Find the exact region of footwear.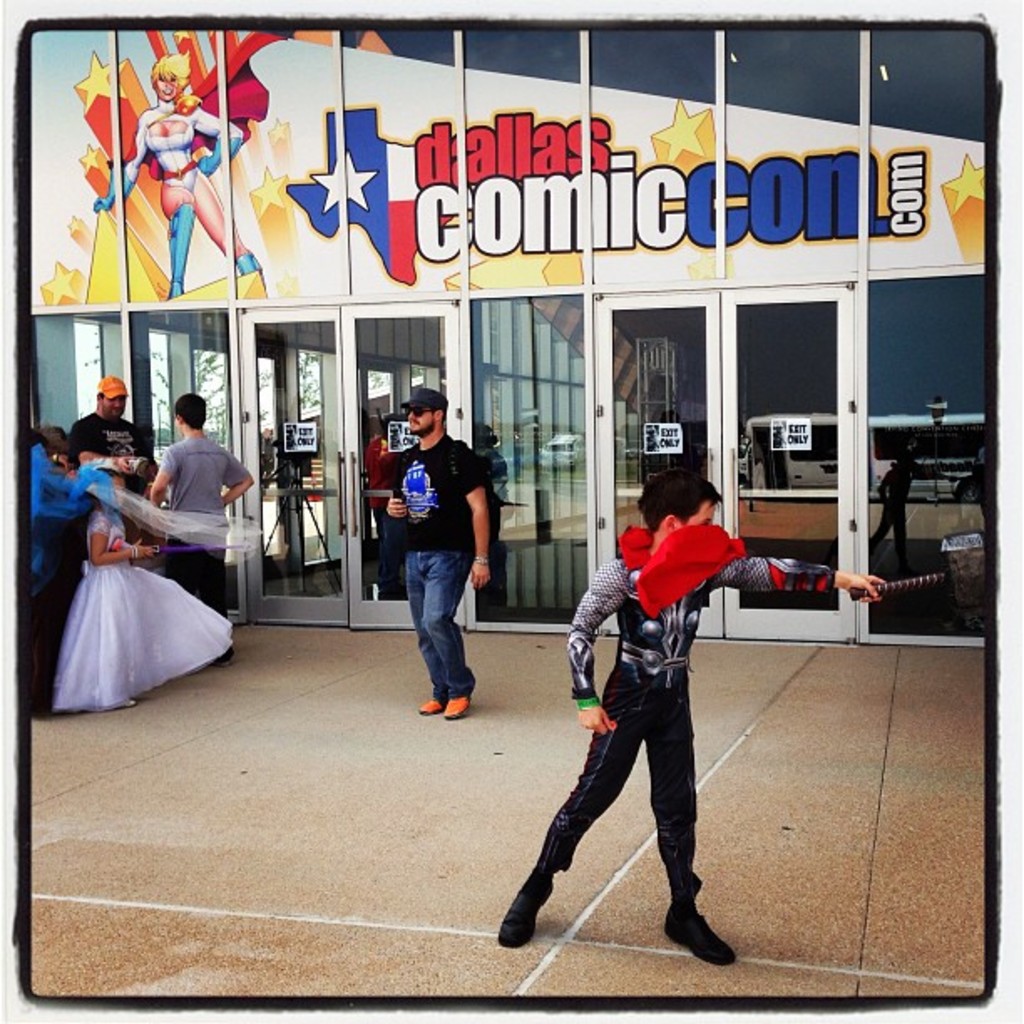
Exact region: BBox(497, 868, 549, 945).
